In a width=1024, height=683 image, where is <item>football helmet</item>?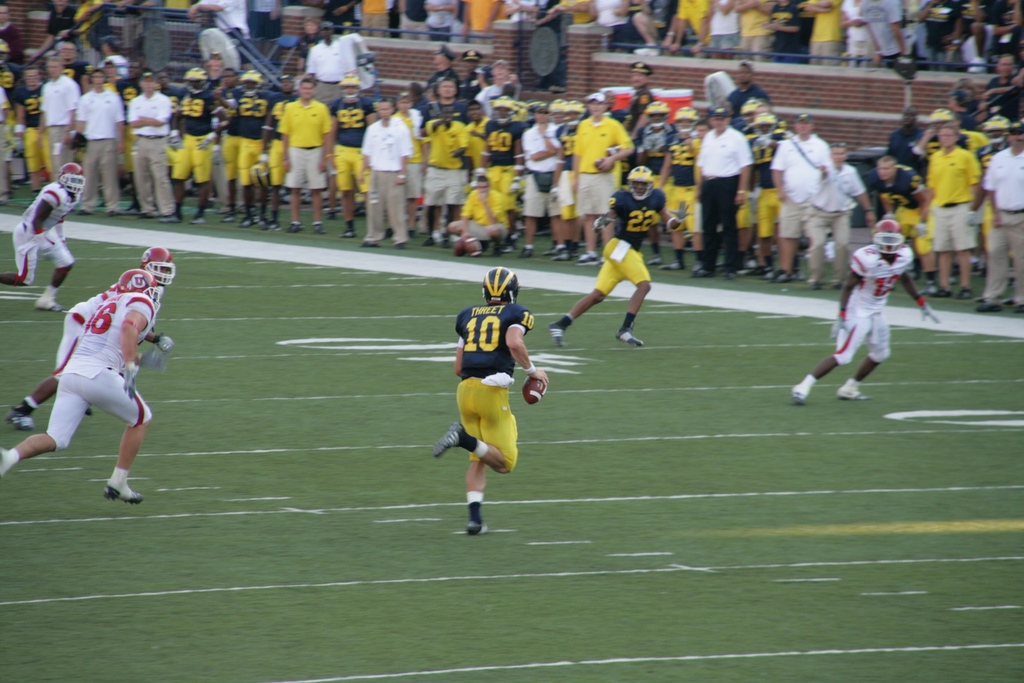
(x1=242, y1=65, x2=263, y2=92).
